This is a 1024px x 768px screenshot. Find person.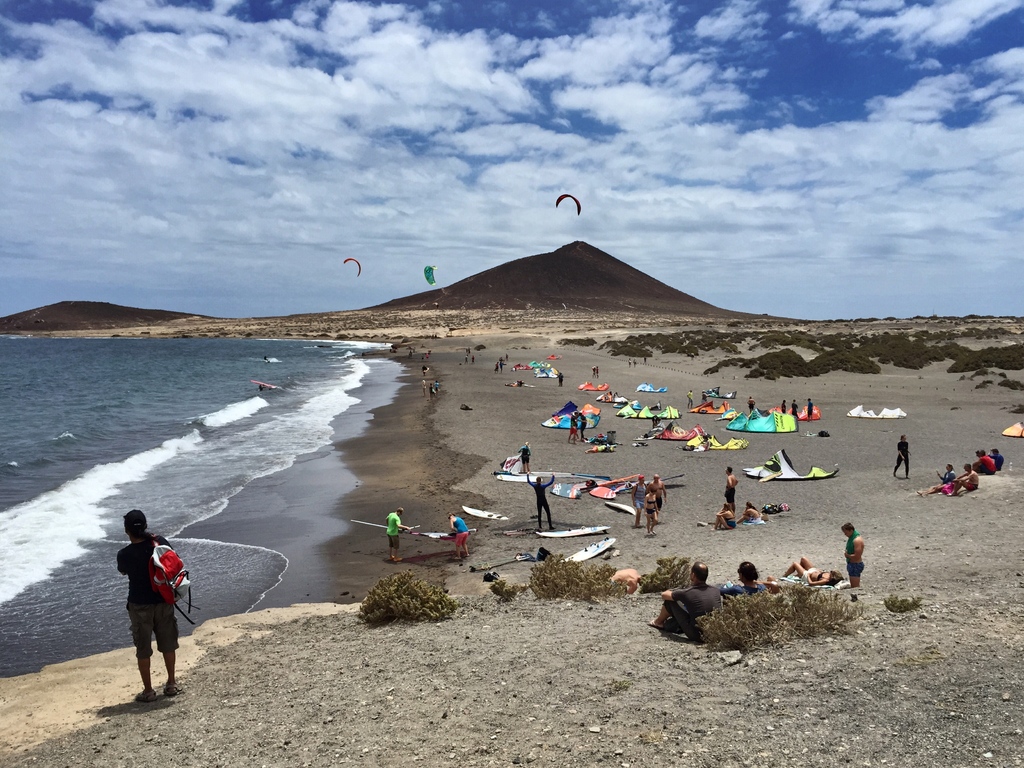
Bounding box: detection(526, 470, 556, 532).
